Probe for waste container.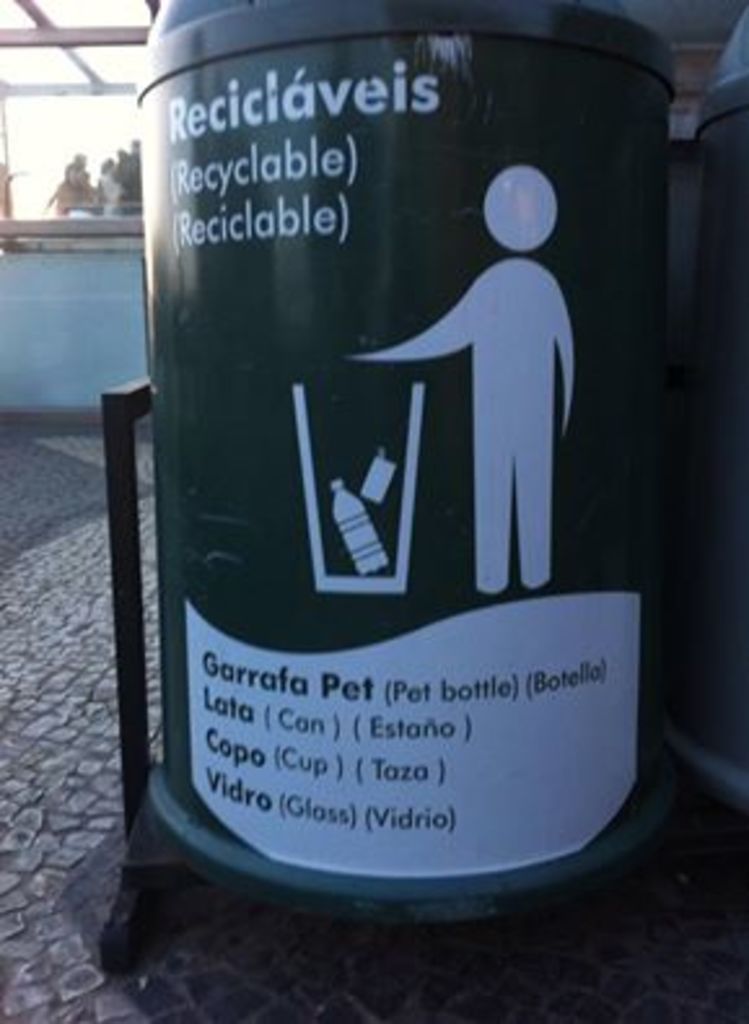
Probe result: (x1=140, y1=0, x2=666, y2=946).
